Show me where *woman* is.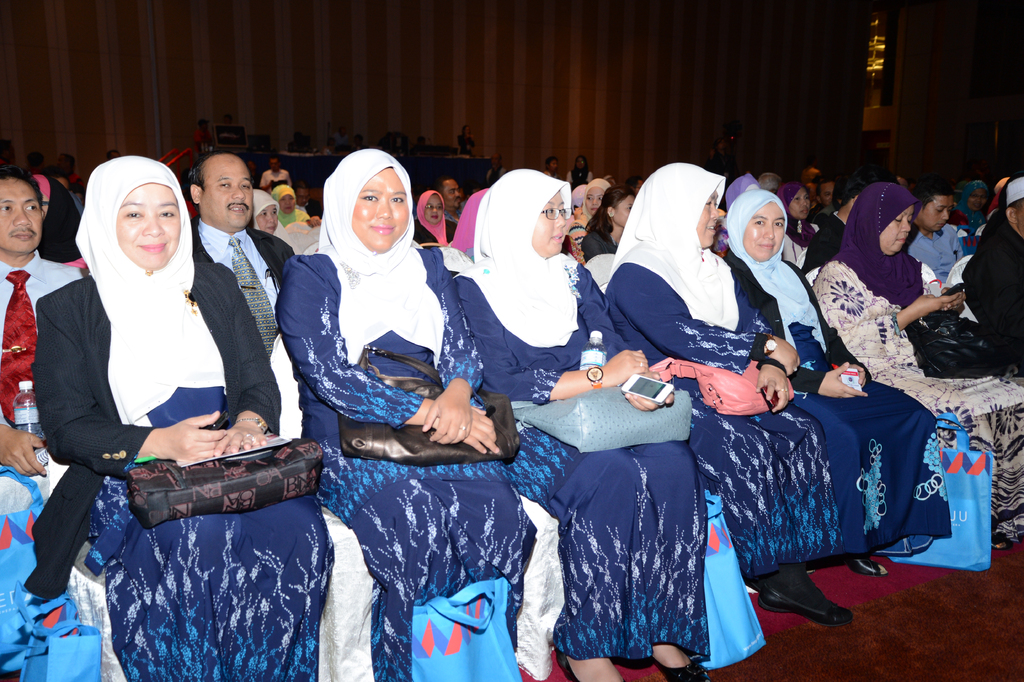
*woman* is at {"x1": 273, "y1": 185, "x2": 309, "y2": 228}.
